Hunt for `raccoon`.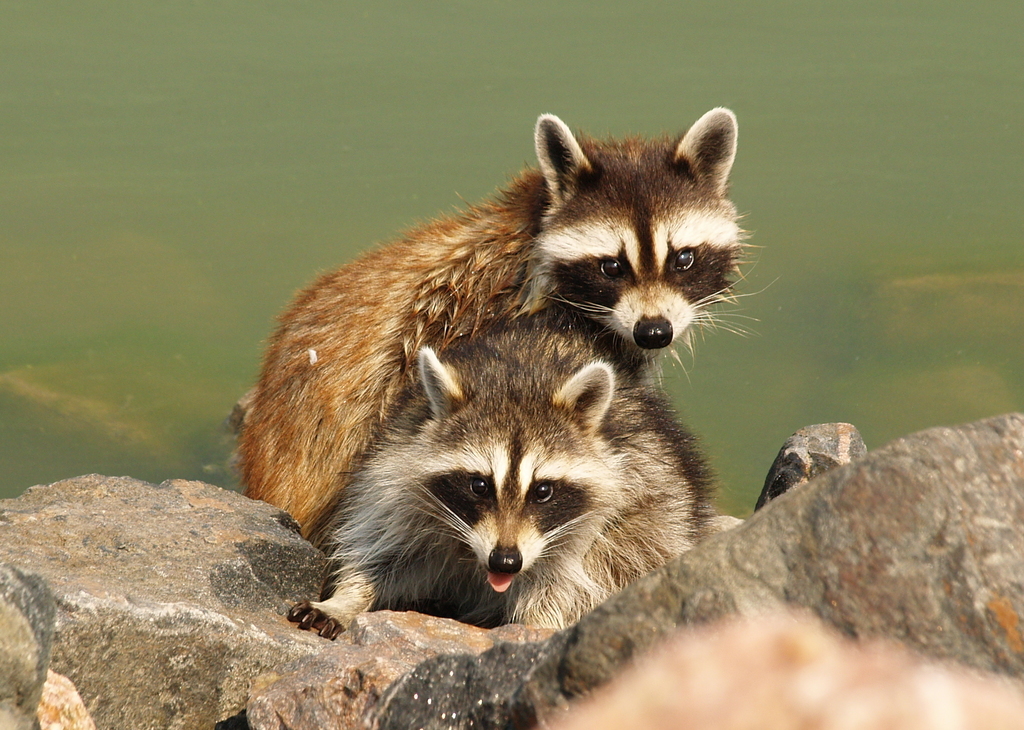
Hunted down at [287,324,725,643].
